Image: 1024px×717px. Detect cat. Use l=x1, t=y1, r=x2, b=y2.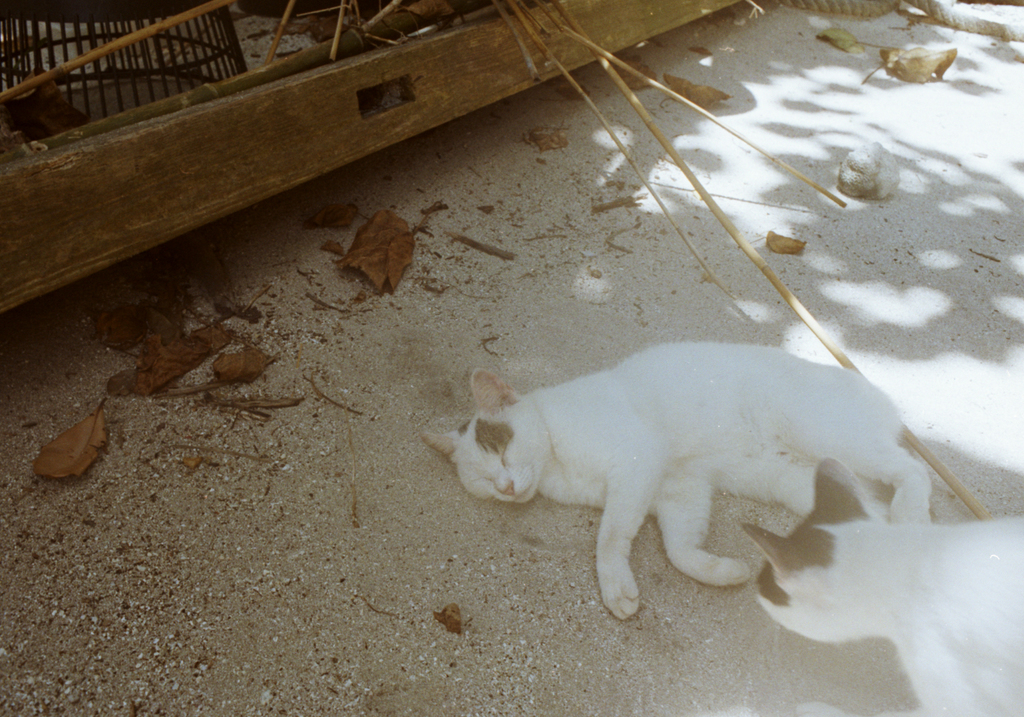
l=418, t=340, r=936, b=623.
